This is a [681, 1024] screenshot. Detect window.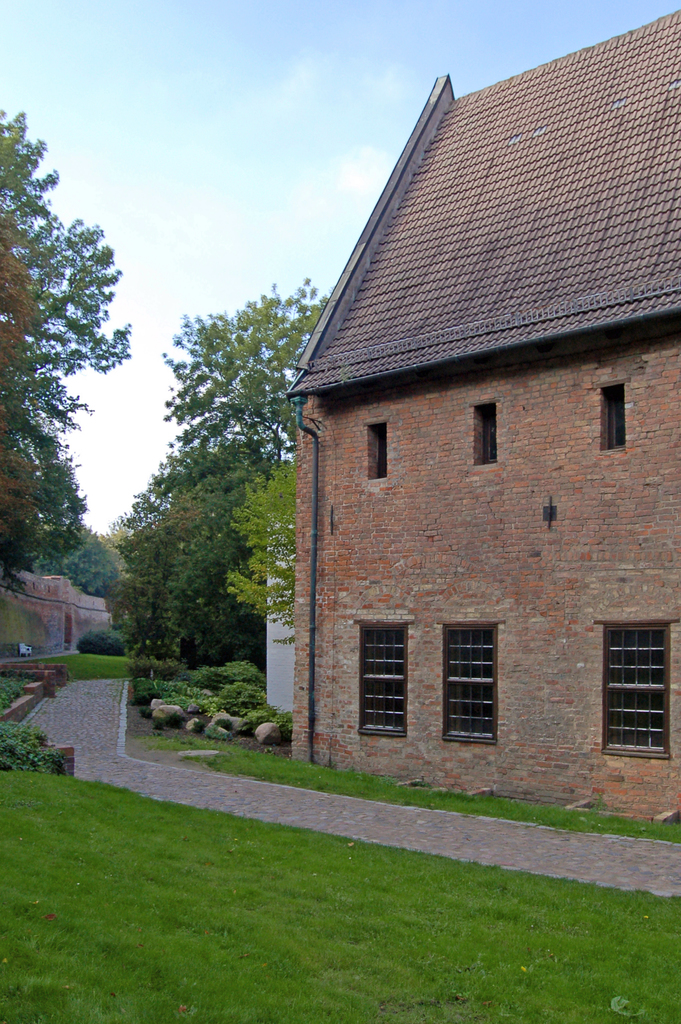
BBox(361, 617, 412, 729).
